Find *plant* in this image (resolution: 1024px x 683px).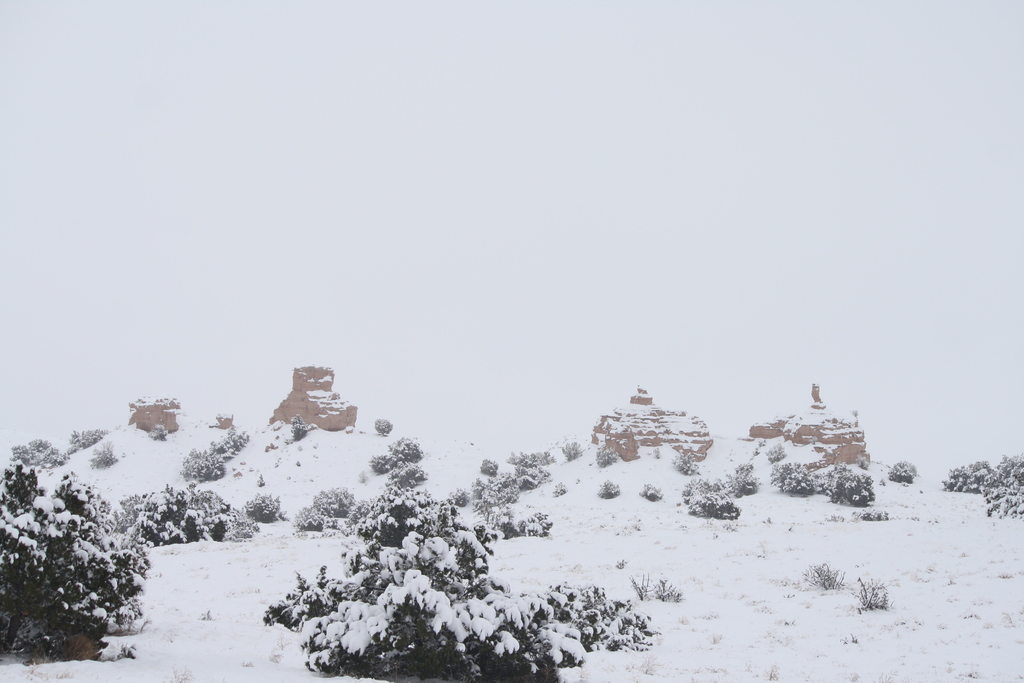
(x1=285, y1=414, x2=310, y2=440).
